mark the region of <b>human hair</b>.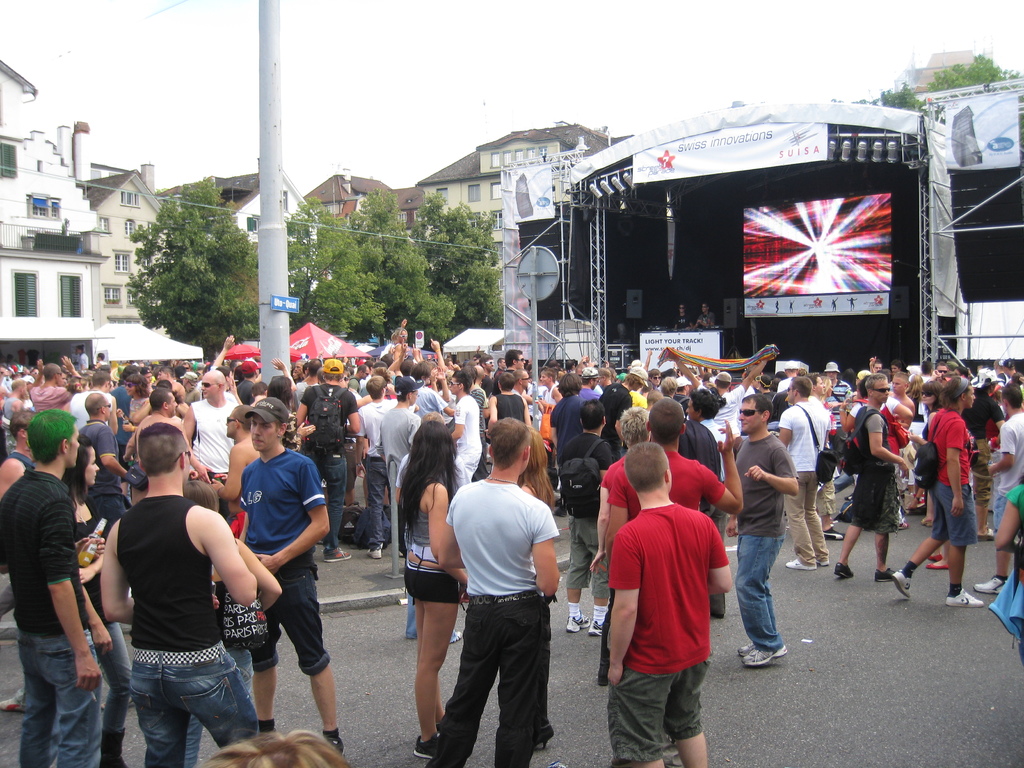
Region: rect(232, 404, 253, 433).
